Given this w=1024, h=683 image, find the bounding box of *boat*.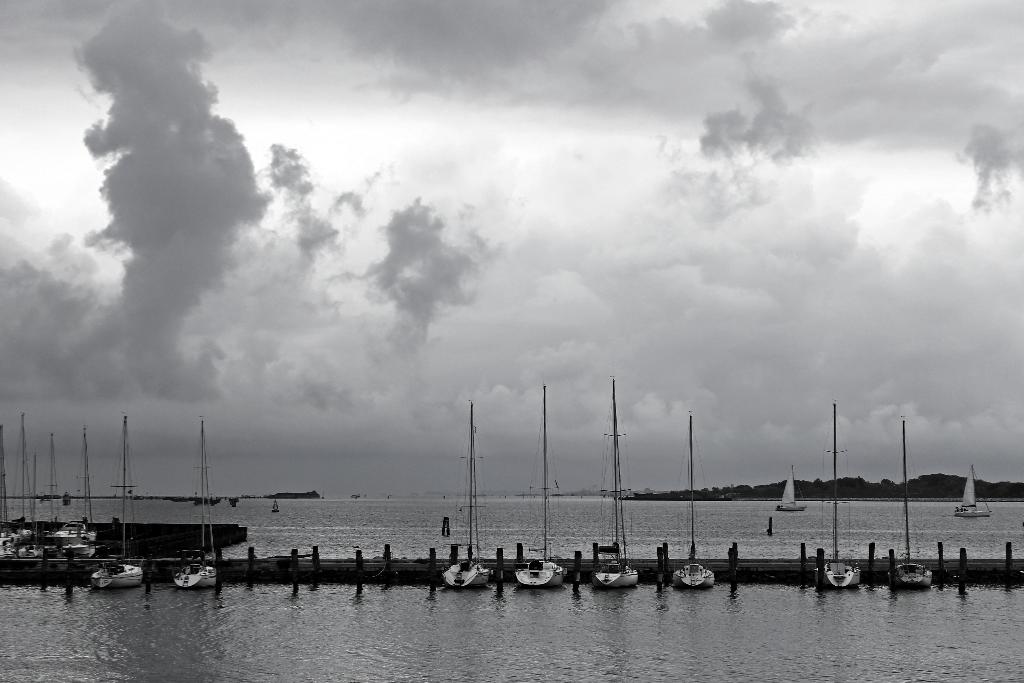
locate(87, 414, 141, 587).
